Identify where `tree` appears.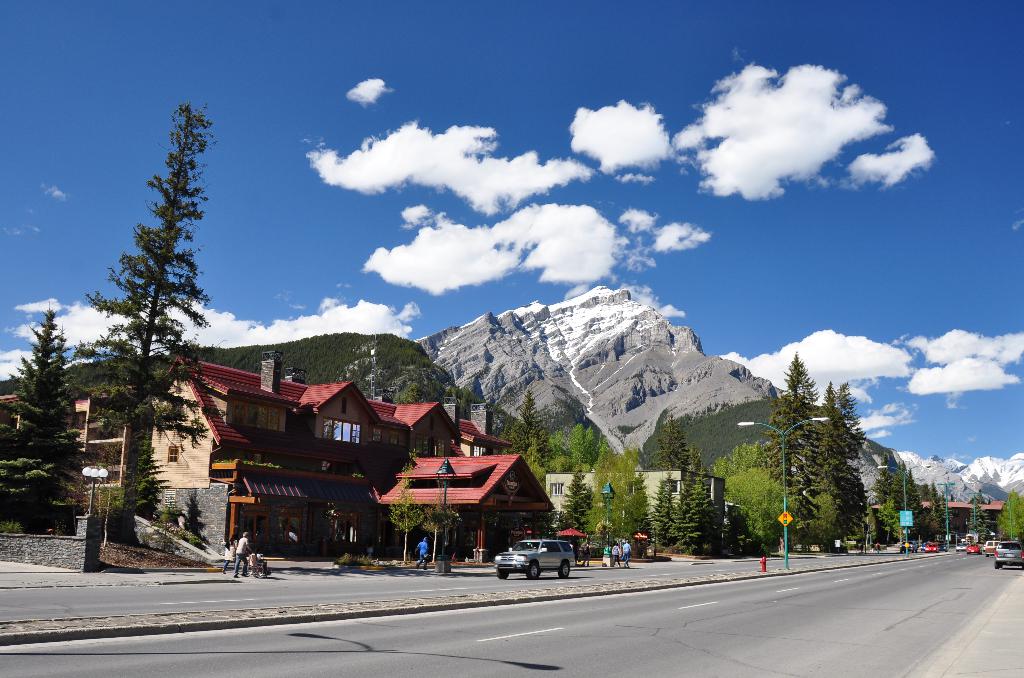
Appears at x1=963 y1=499 x2=988 y2=545.
